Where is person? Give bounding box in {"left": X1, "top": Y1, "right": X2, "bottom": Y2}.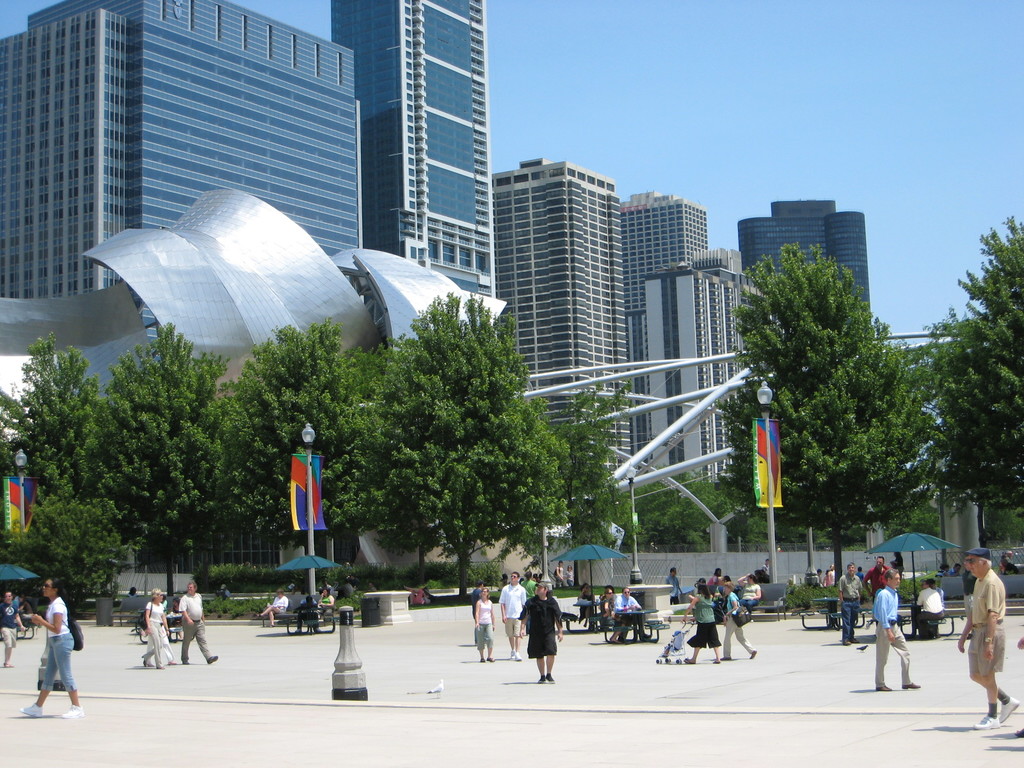
{"left": 827, "top": 563, "right": 835, "bottom": 584}.
